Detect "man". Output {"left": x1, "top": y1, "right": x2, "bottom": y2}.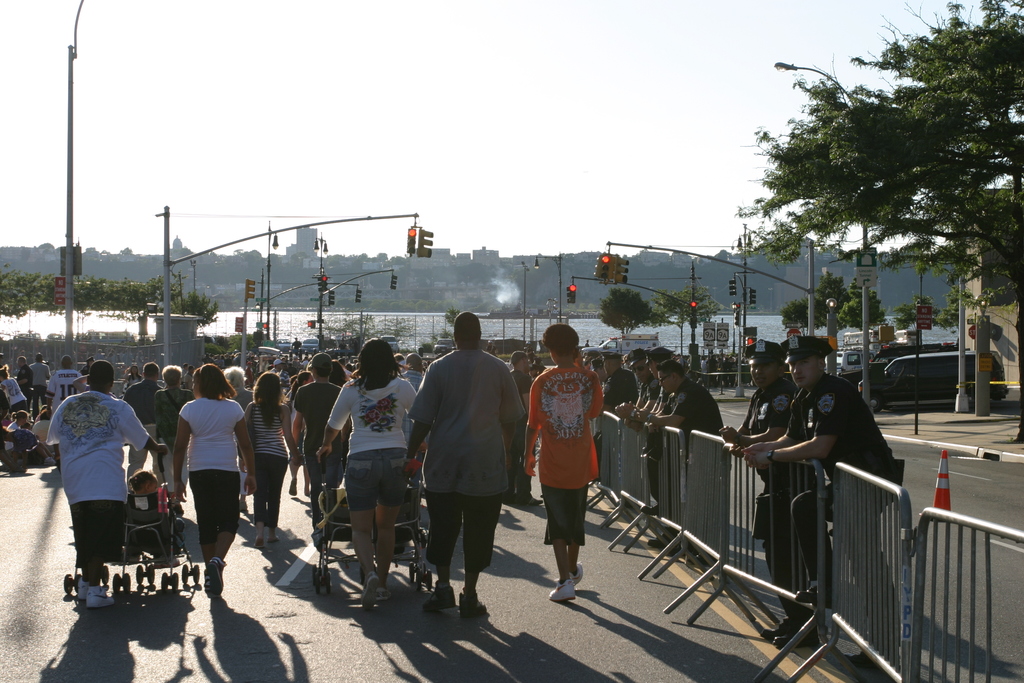
{"left": 524, "top": 321, "right": 603, "bottom": 605}.
